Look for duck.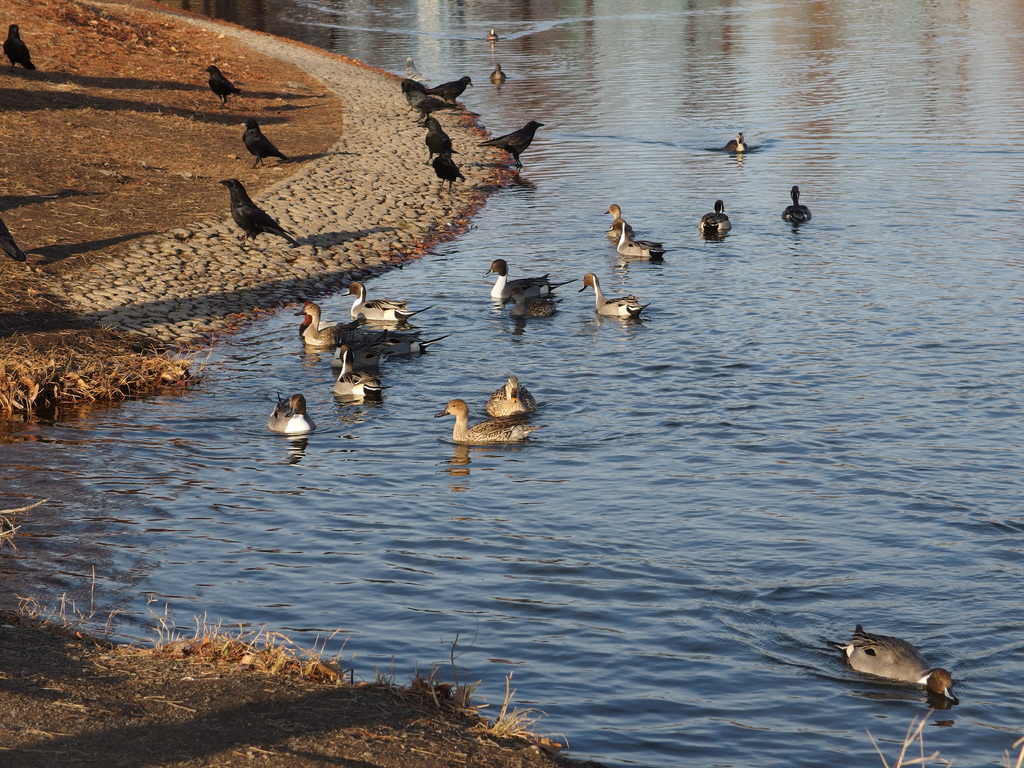
Found: l=489, t=262, r=575, b=307.
